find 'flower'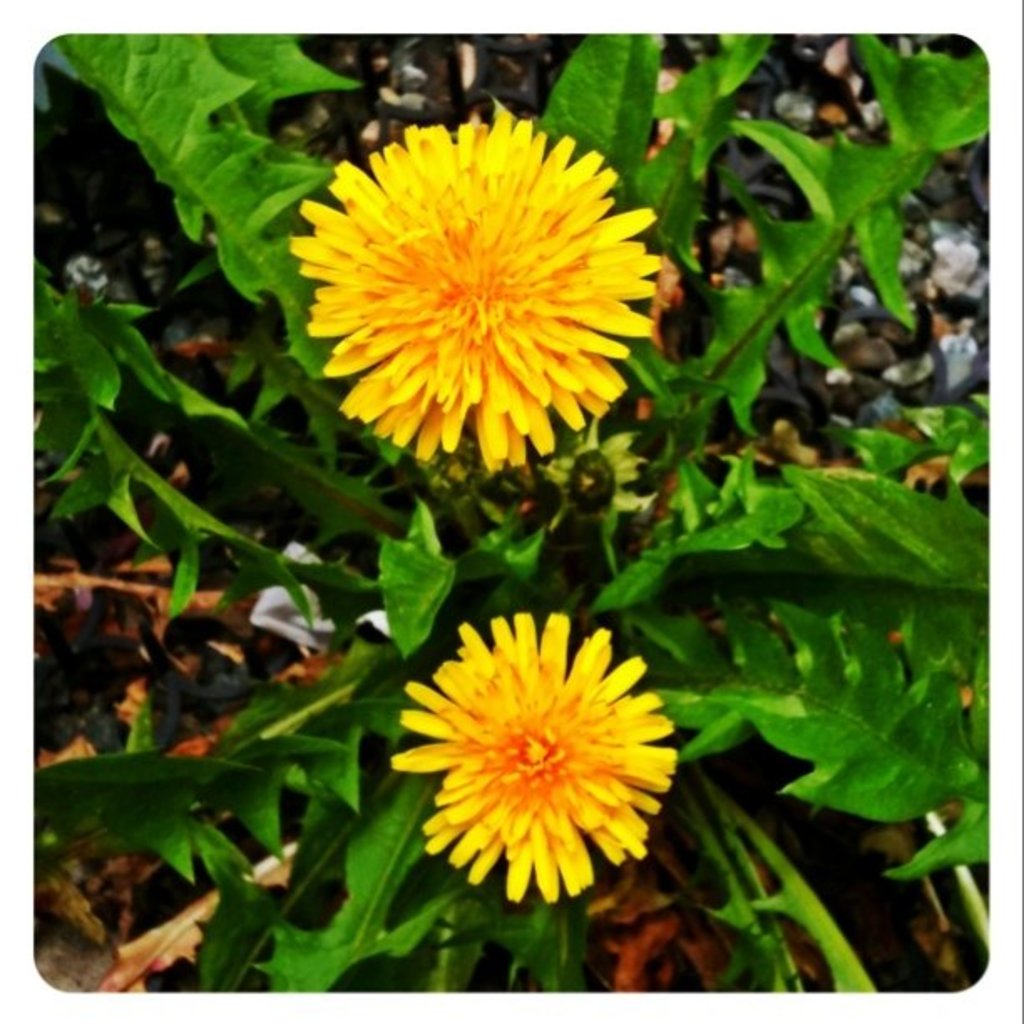
l=276, t=110, r=664, b=490
